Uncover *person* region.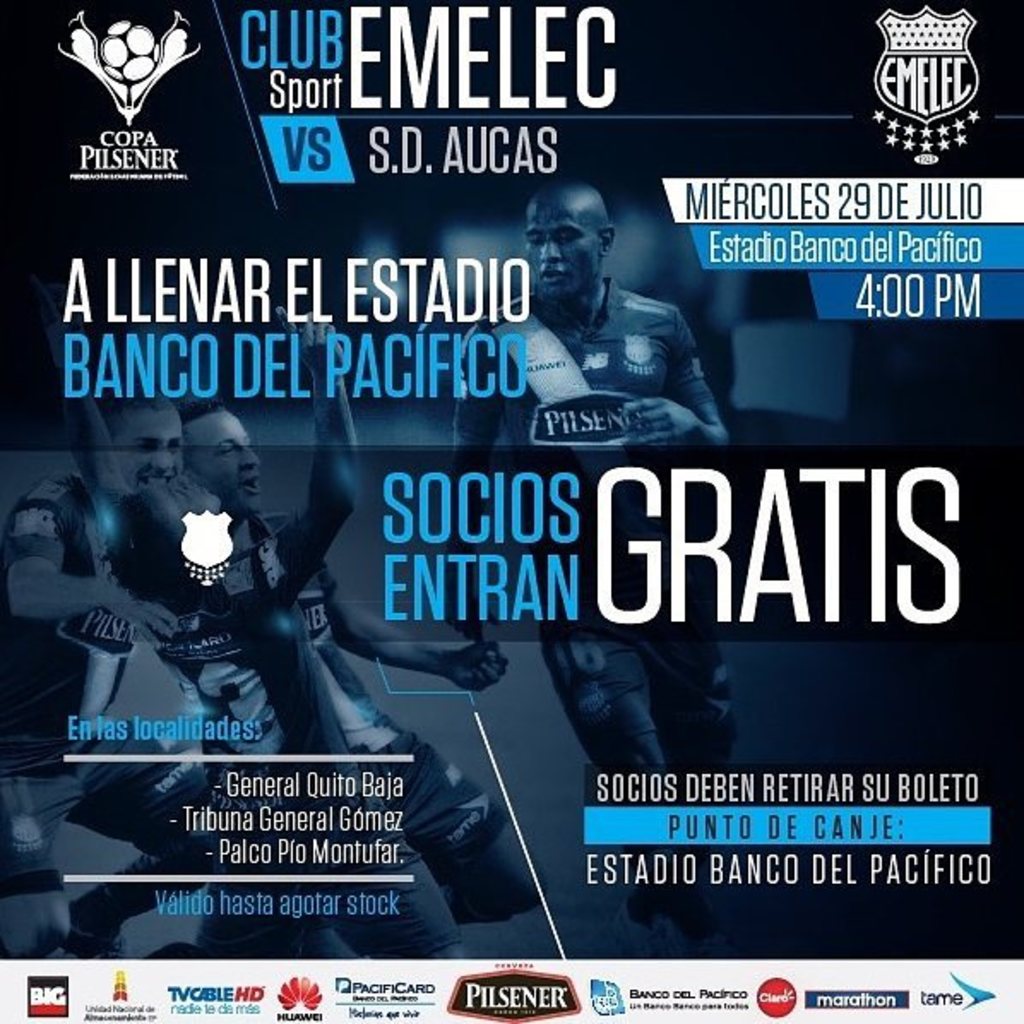
Uncovered: {"left": 445, "top": 171, "right": 764, "bottom": 966}.
